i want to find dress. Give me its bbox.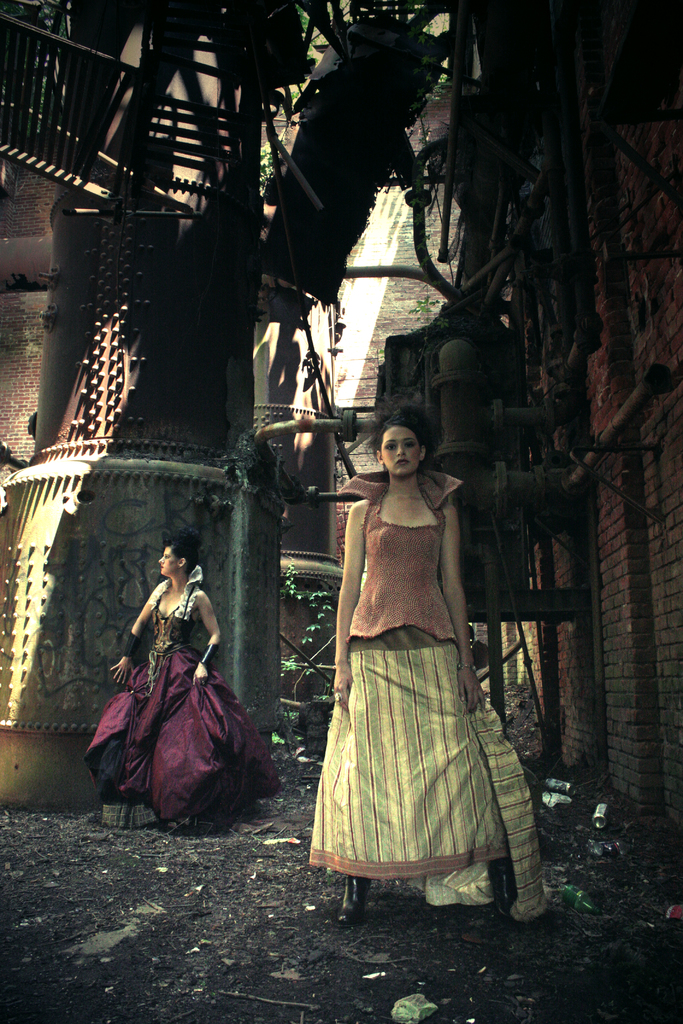
crop(82, 605, 279, 827).
